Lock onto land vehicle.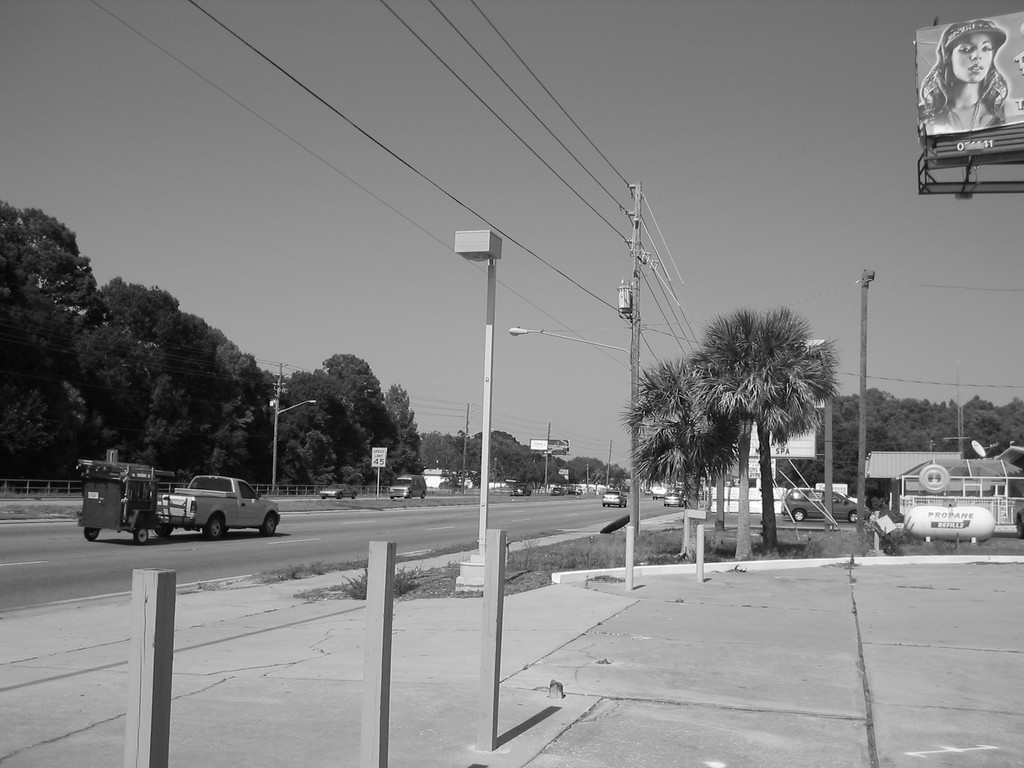
Locked: region(780, 489, 870, 518).
